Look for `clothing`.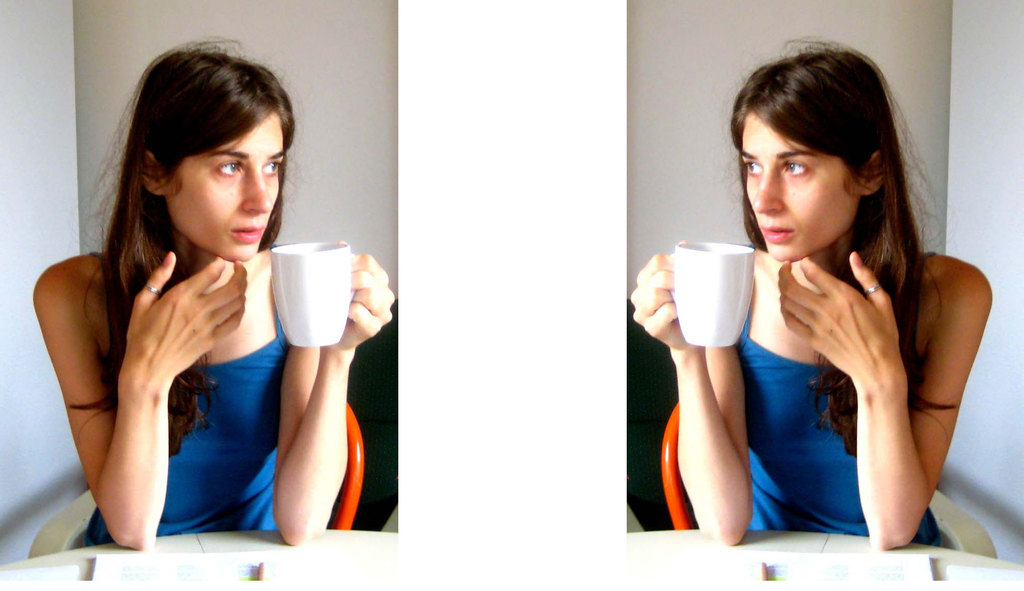
Found: 755, 317, 943, 548.
